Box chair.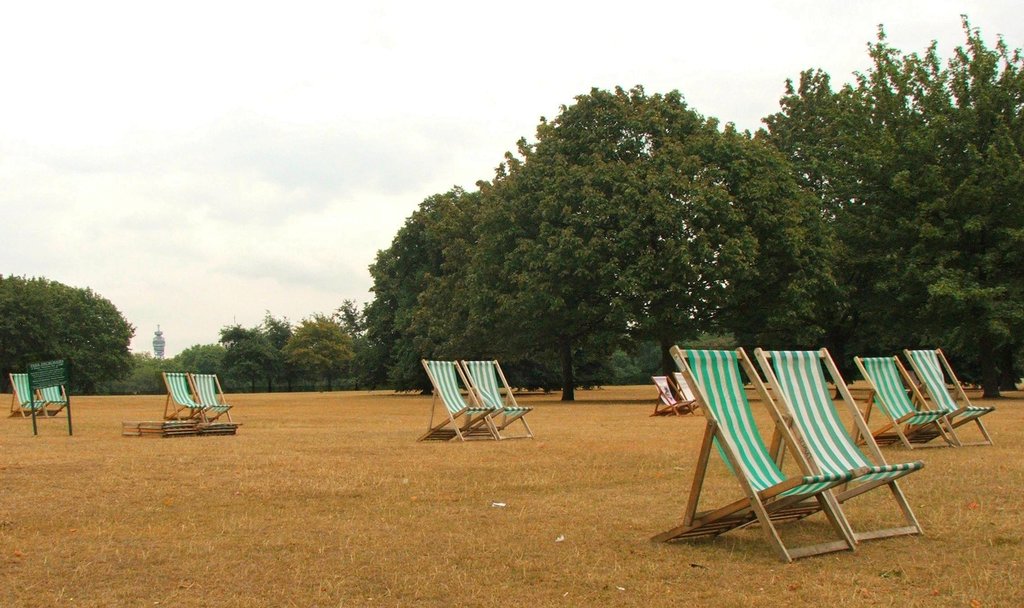
box(750, 347, 924, 543).
